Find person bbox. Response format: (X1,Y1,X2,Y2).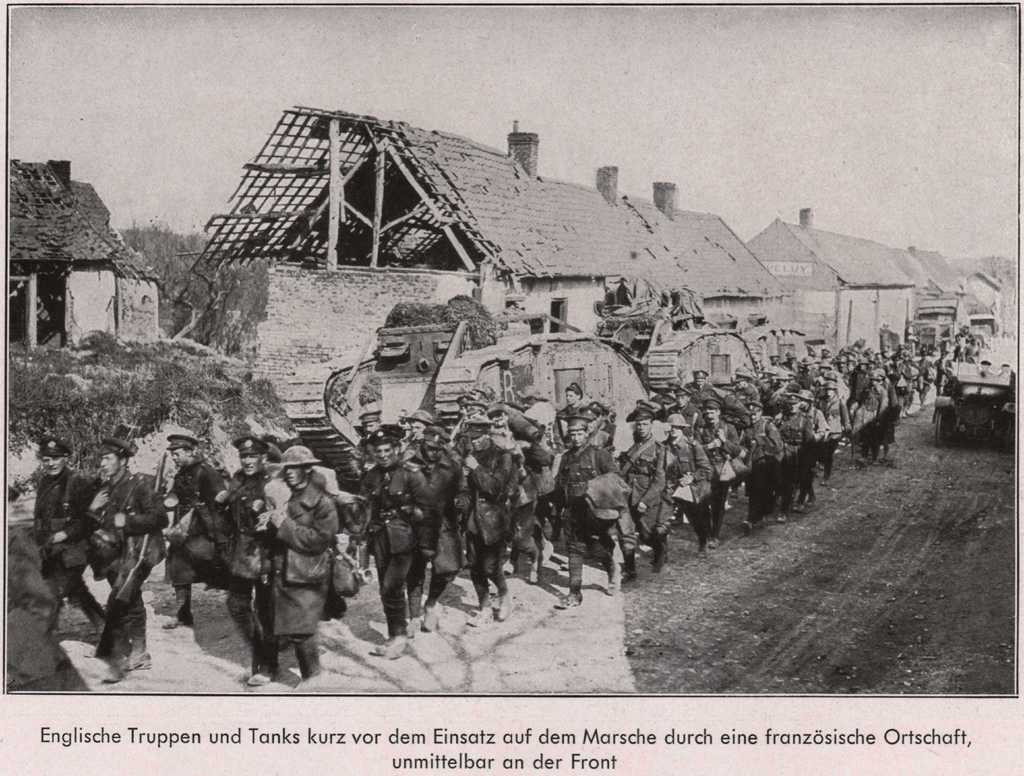
(228,439,273,670).
